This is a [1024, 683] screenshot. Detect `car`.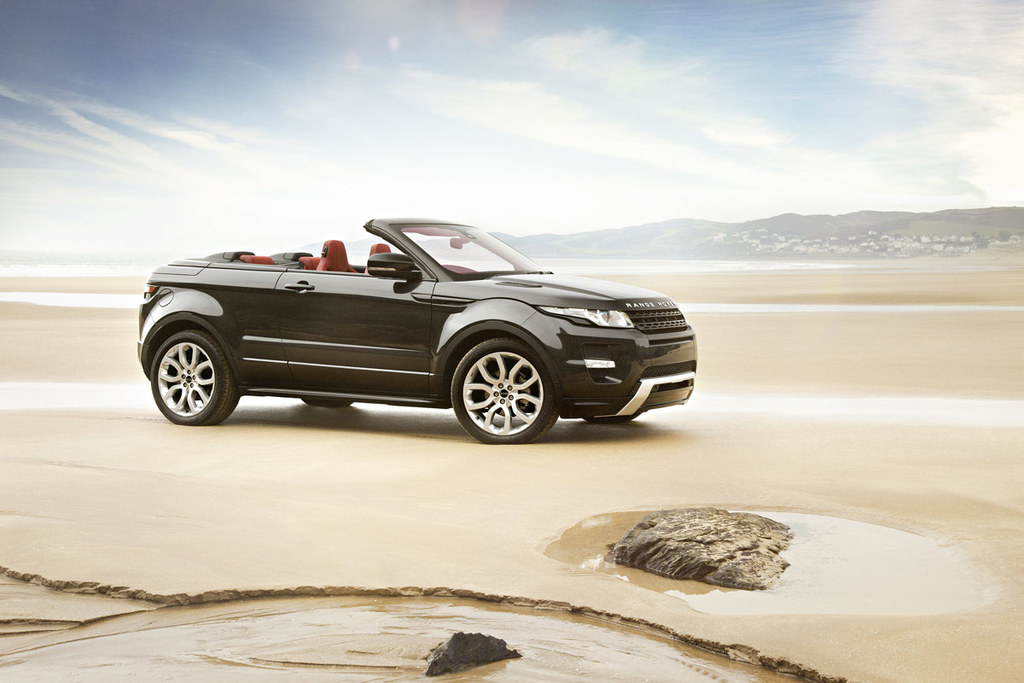
[138,214,703,441].
